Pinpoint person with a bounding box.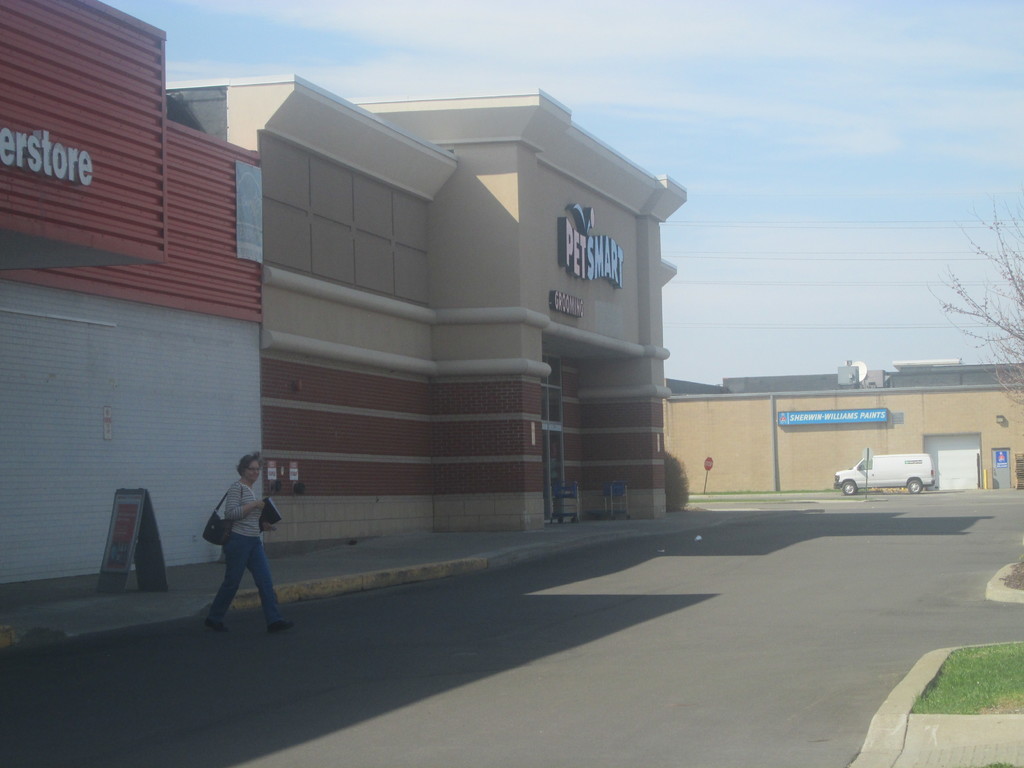
select_region(195, 451, 291, 632).
